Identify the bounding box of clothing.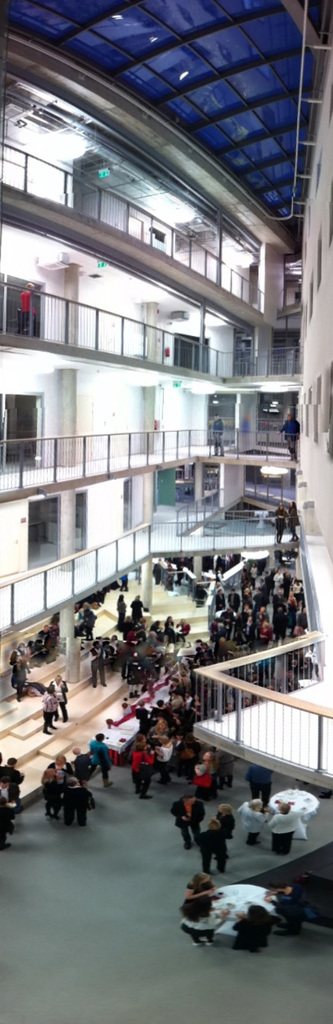
[x1=47, y1=761, x2=72, y2=770].
